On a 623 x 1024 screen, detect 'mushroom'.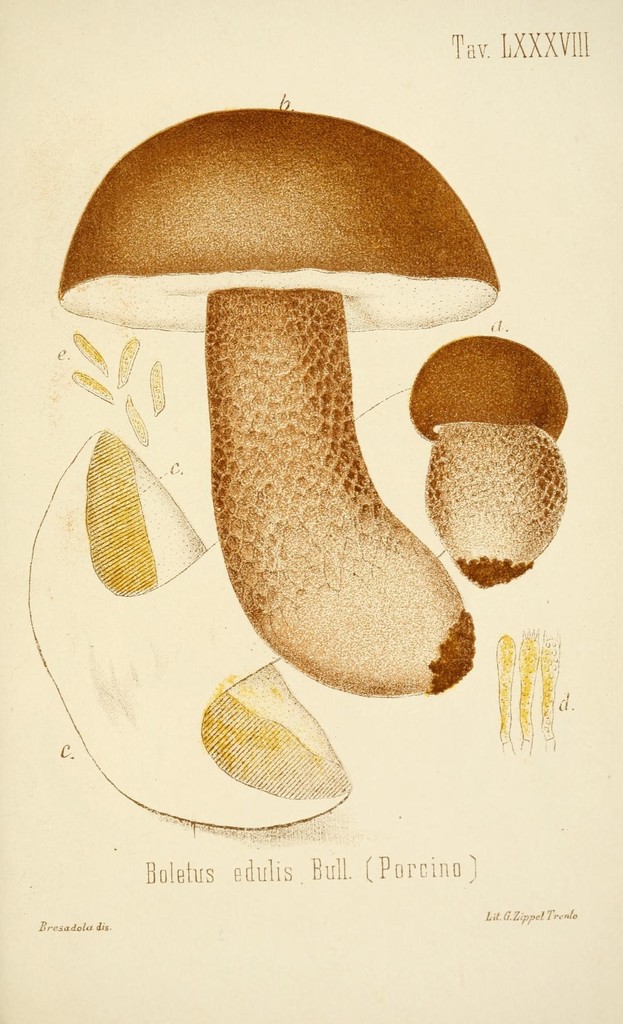
(left=41, top=66, right=524, bottom=711).
